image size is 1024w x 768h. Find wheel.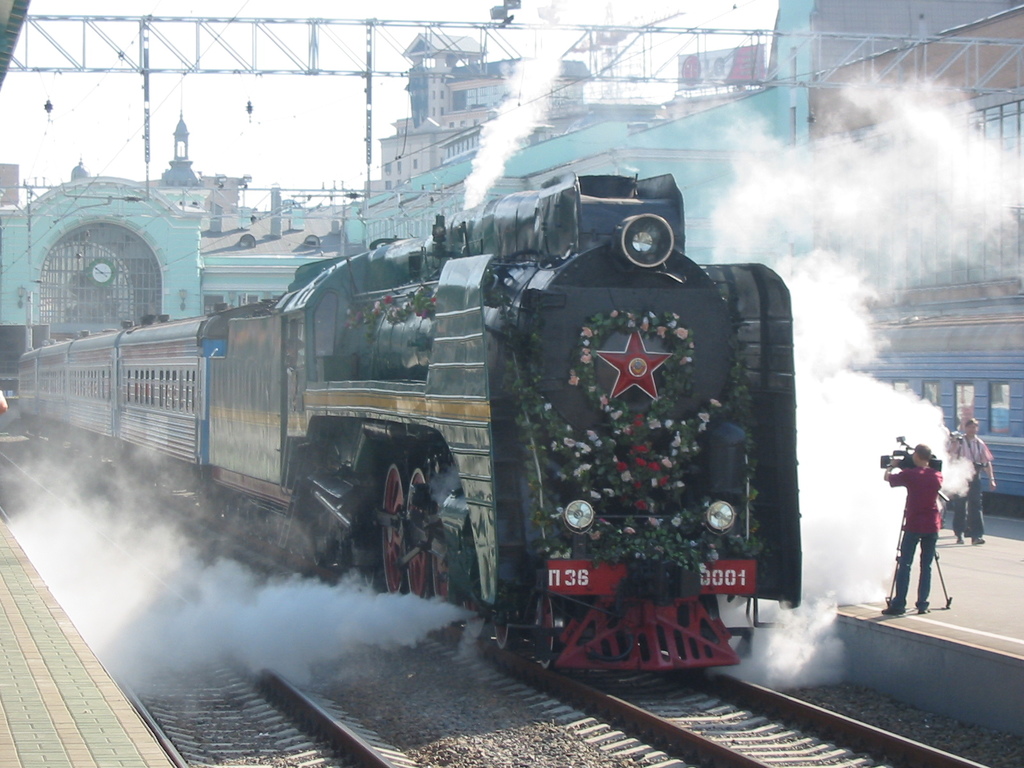
[531, 595, 572, 673].
